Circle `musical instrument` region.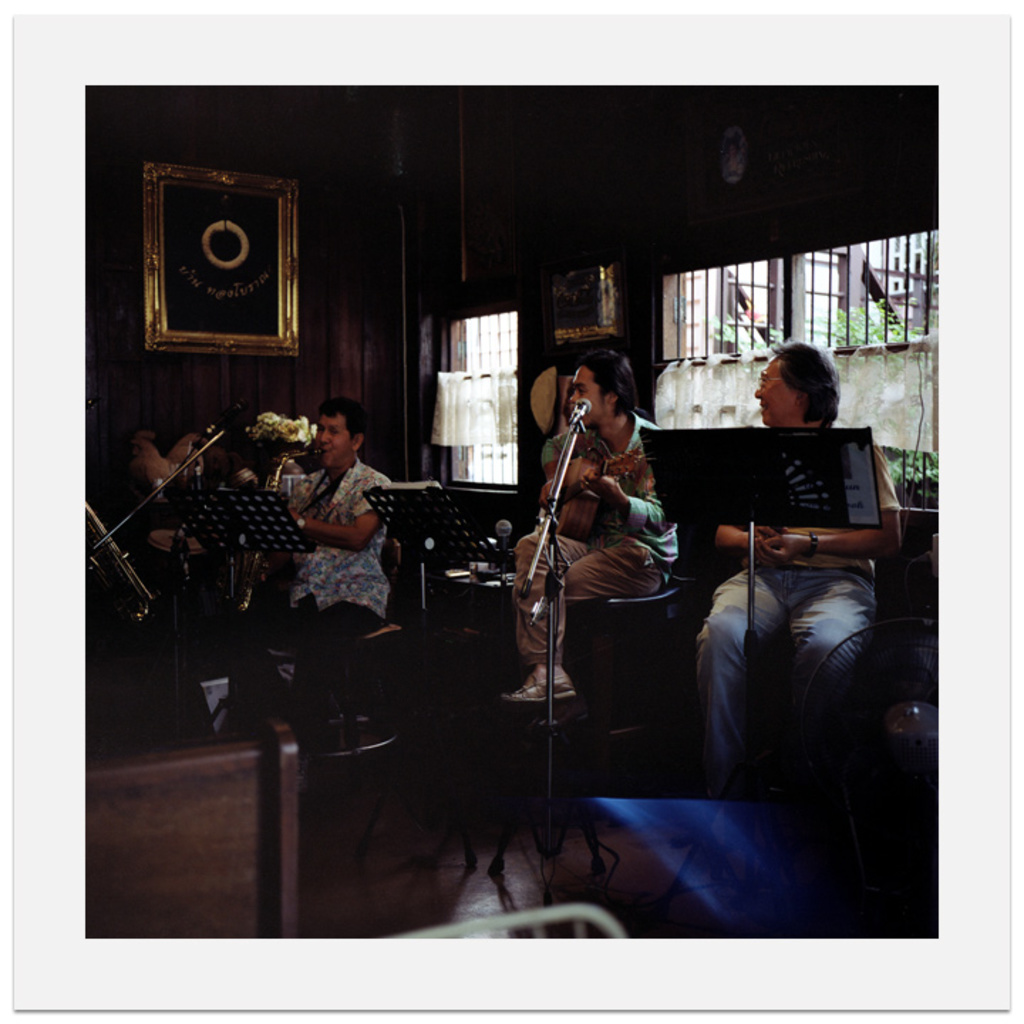
Region: Rect(542, 451, 650, 543).
